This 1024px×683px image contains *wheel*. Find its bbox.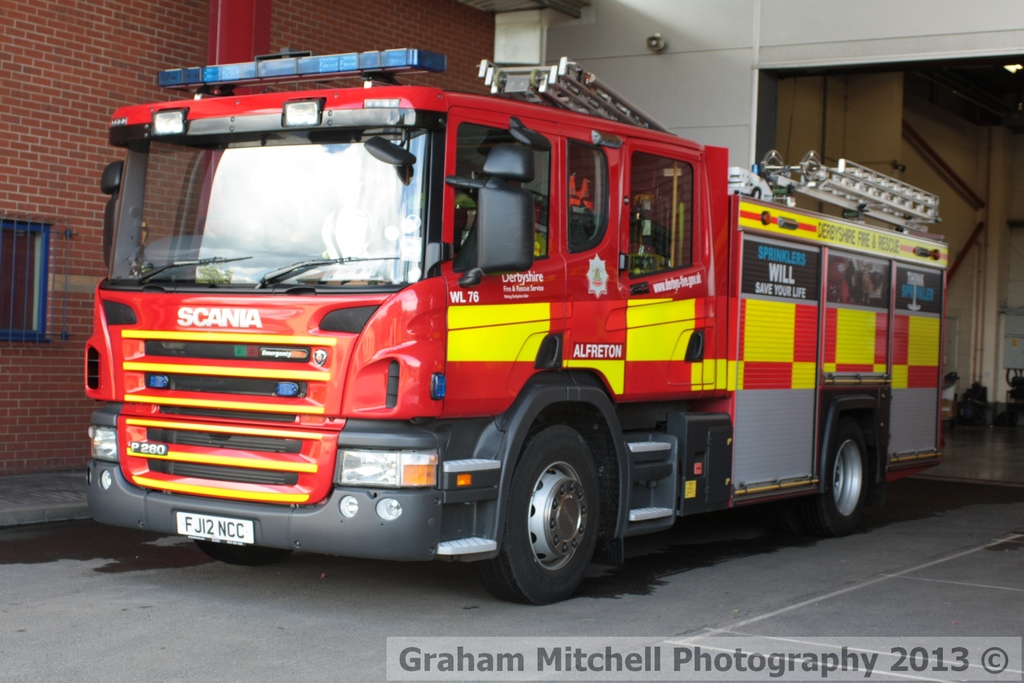
crop(498, 432, 617, 595).
